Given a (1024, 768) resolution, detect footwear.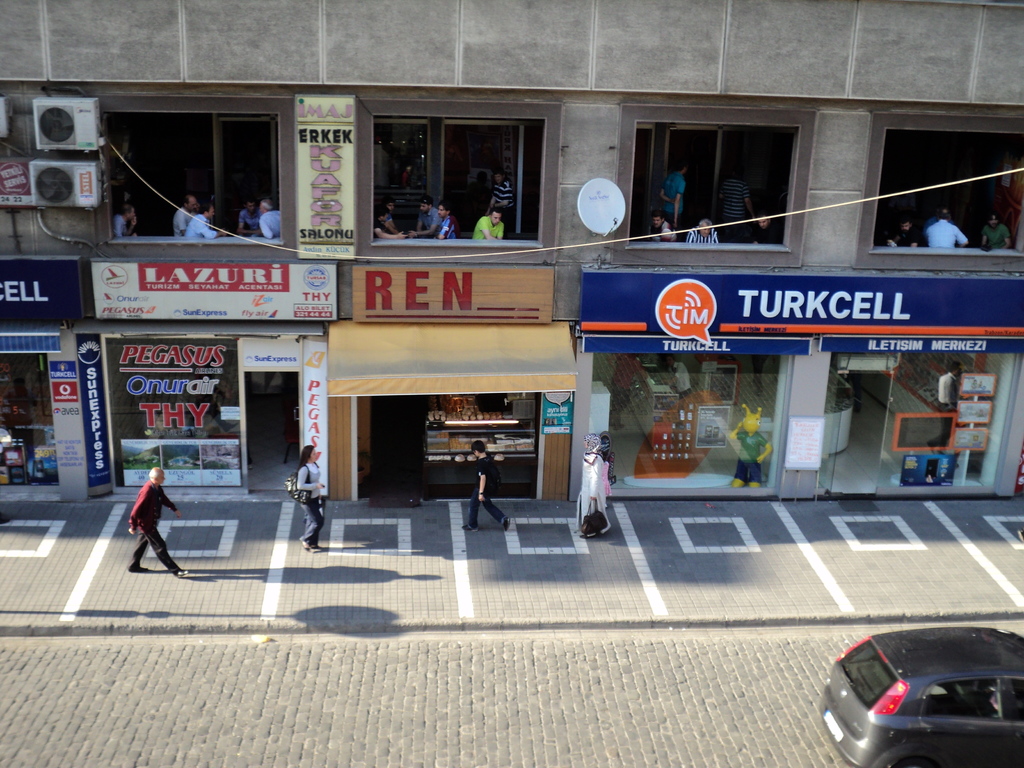
{"left": 459, "top": 526, "right": 479, "bottom": 533}.
